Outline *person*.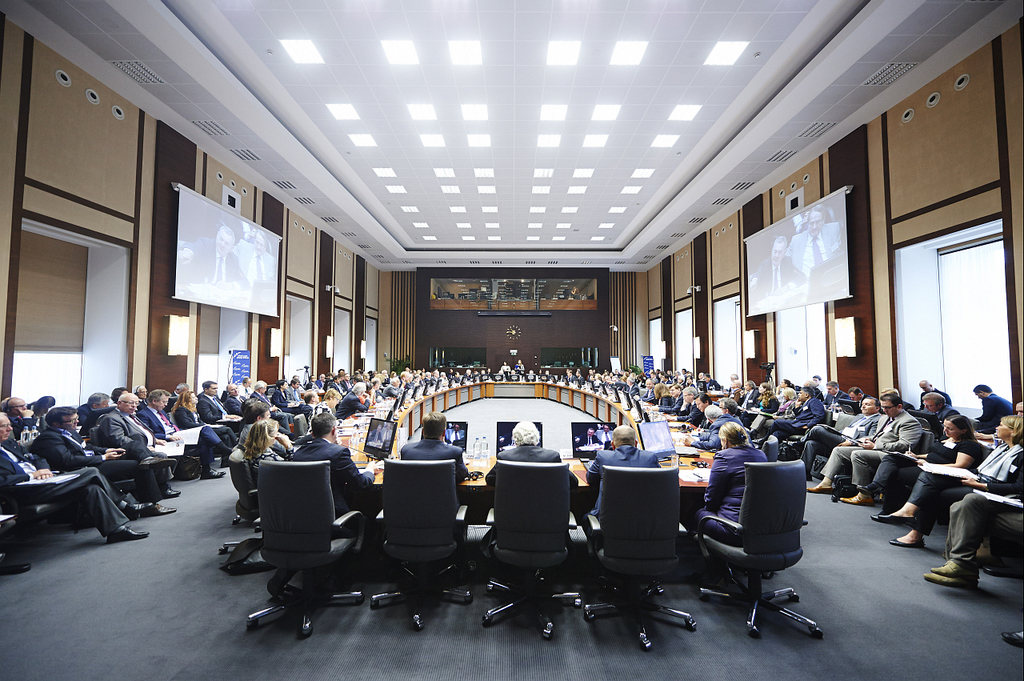
Outline: (left=875, top=387, right=918, bottom=414).
